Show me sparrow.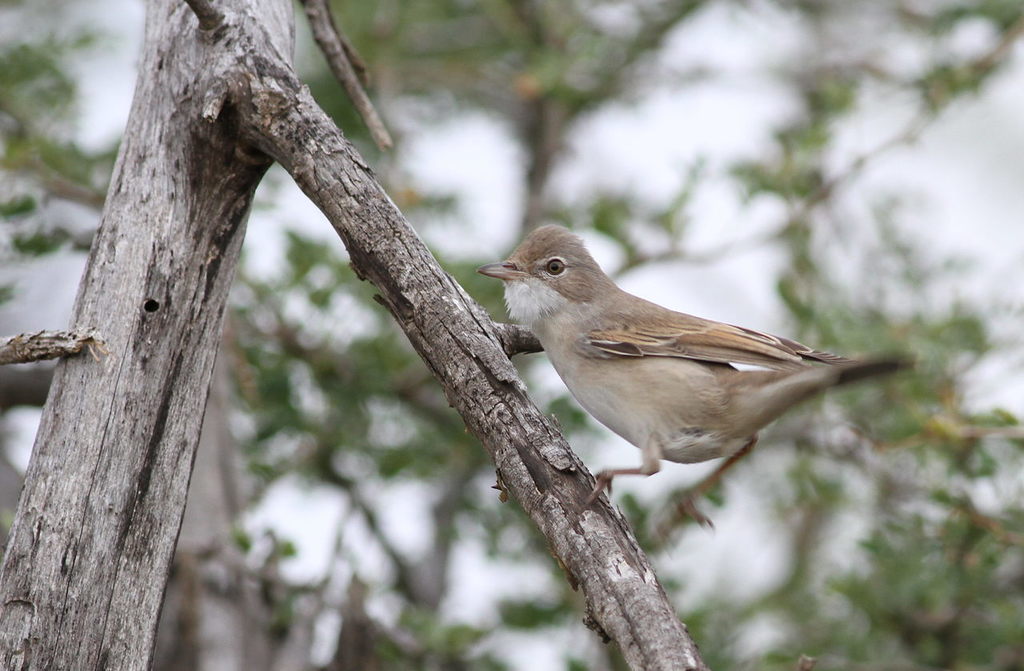
sparrow is here: select_region(465, 222, 897, 521).
